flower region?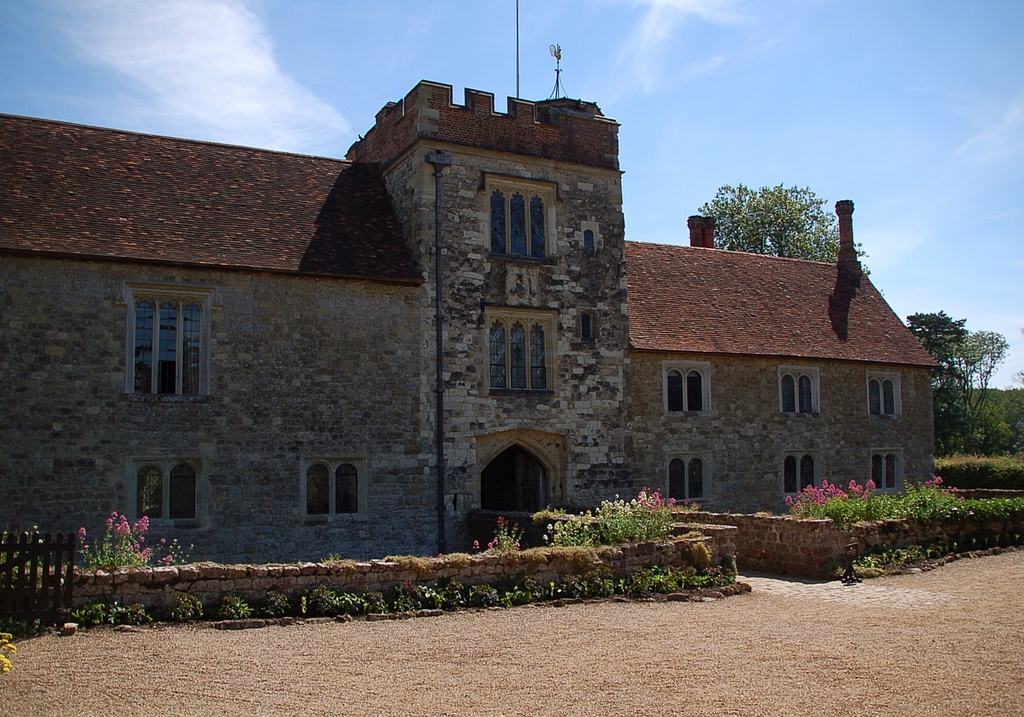
<box>547,522,551,529</box>
